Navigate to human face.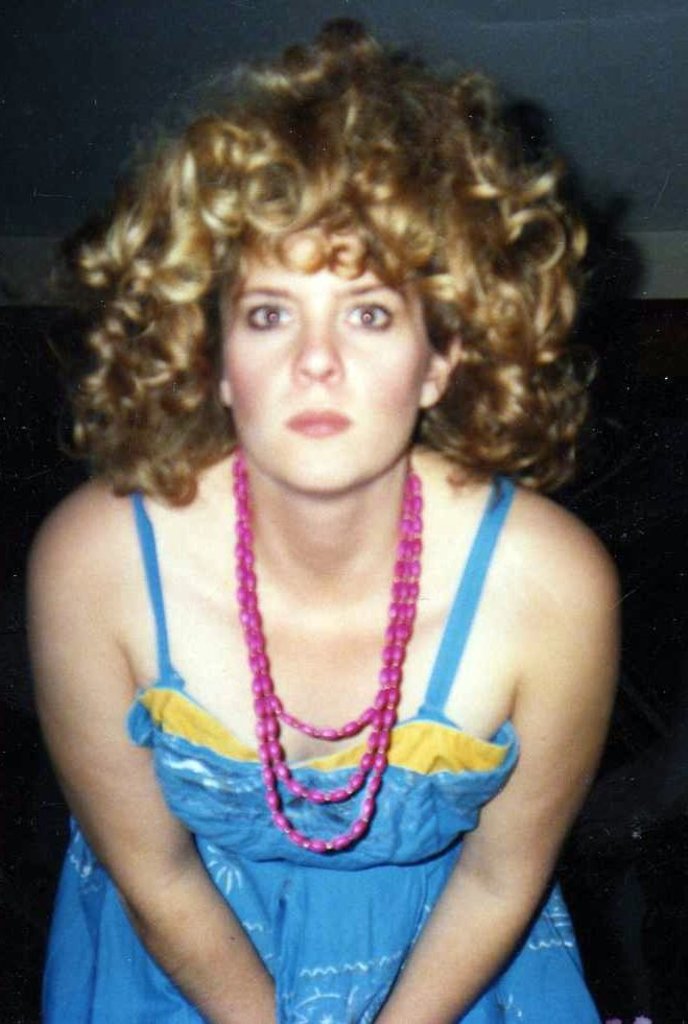
Navigation target: bbox(228, 237, 428, 489).
